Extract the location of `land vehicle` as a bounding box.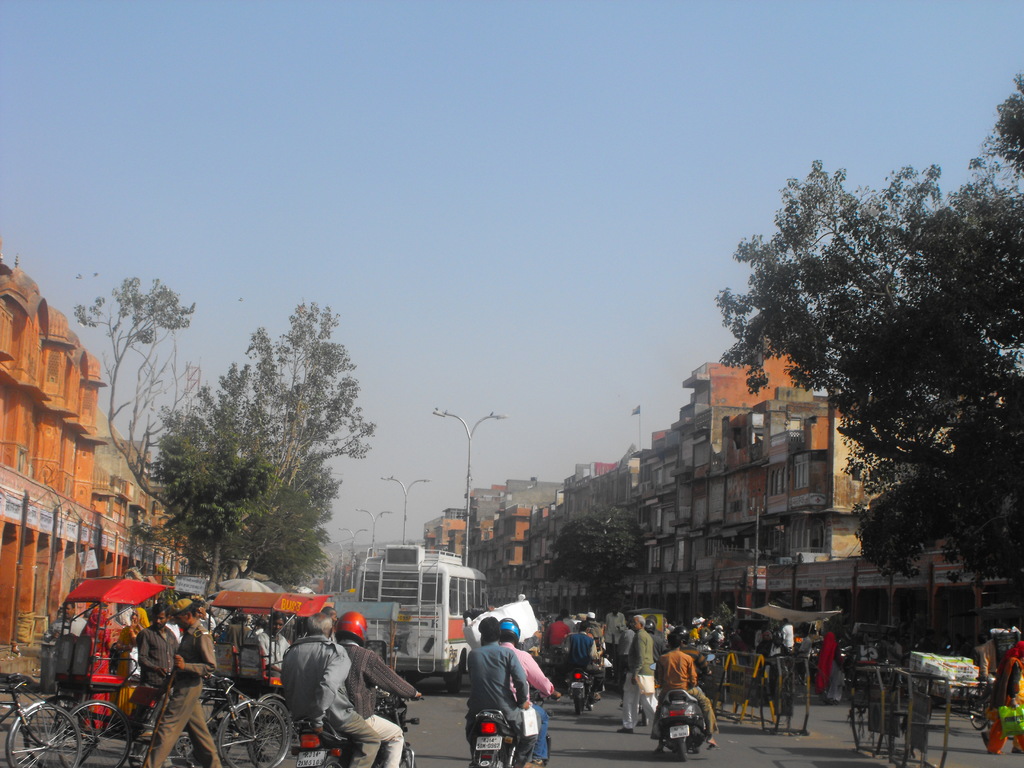
bbox=(0, 674, 88, 767).
